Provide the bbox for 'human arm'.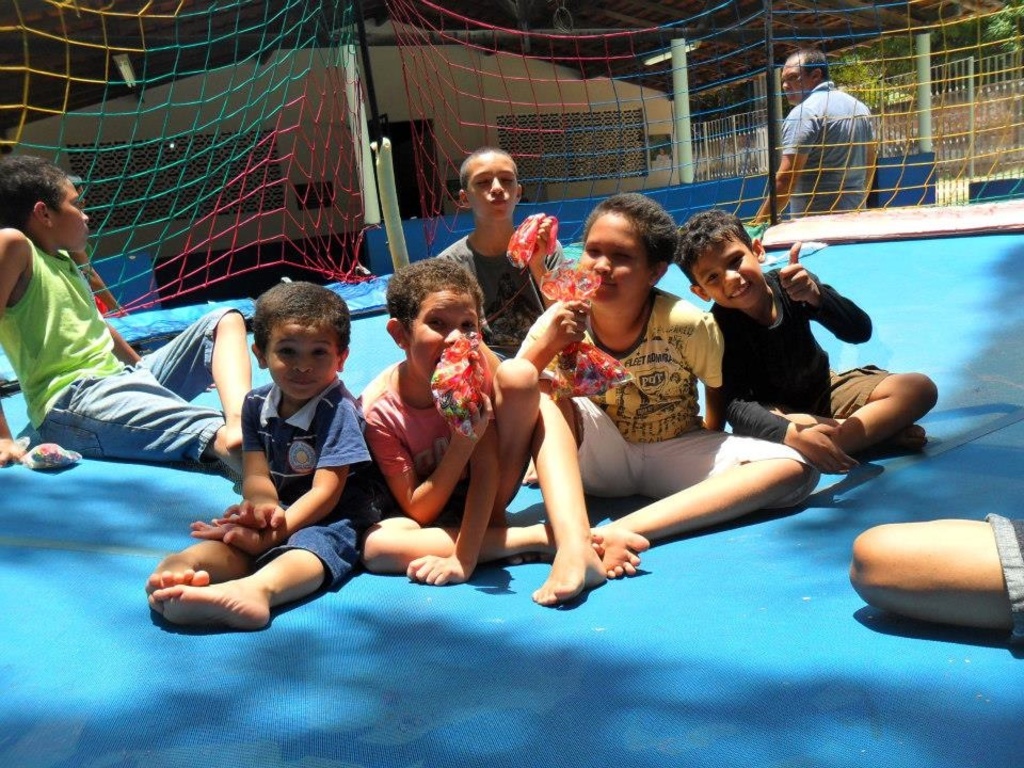
<box>69,247,126,315</box>.
